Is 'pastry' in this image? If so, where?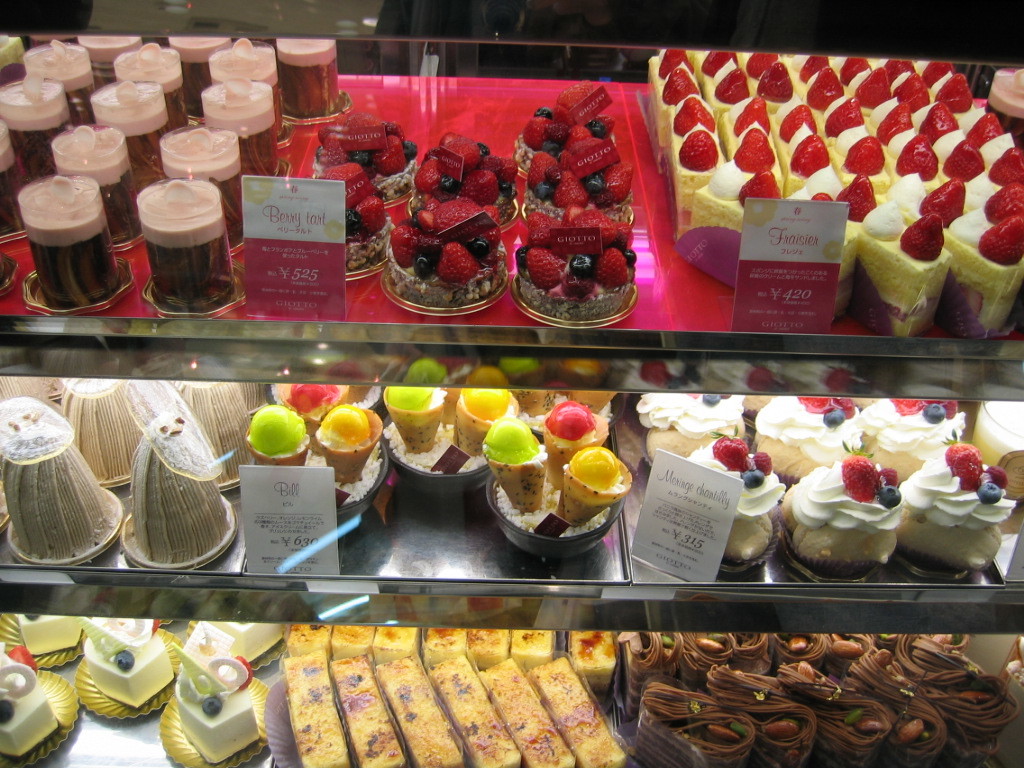
Yes, at pyautogui.locateOnScreen(460, 384, 519, 453).
